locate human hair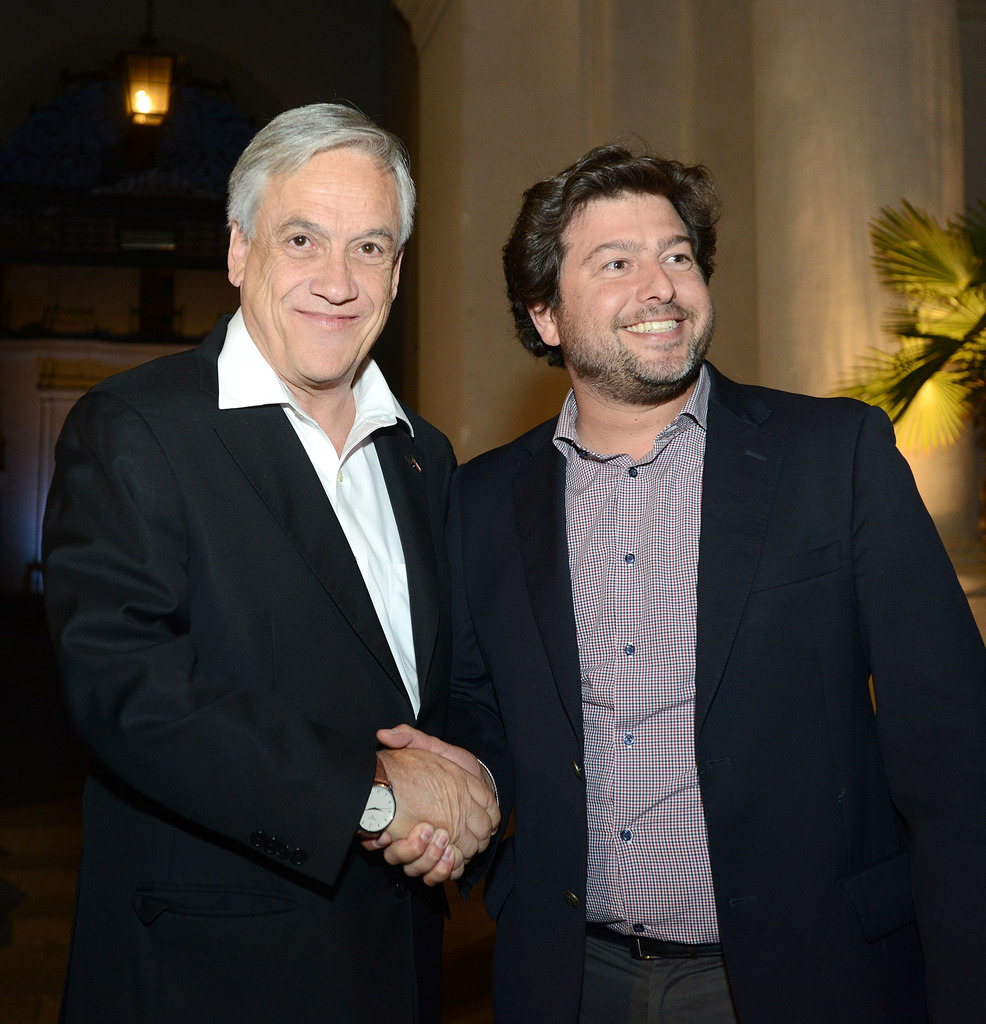
512:140:727:346
